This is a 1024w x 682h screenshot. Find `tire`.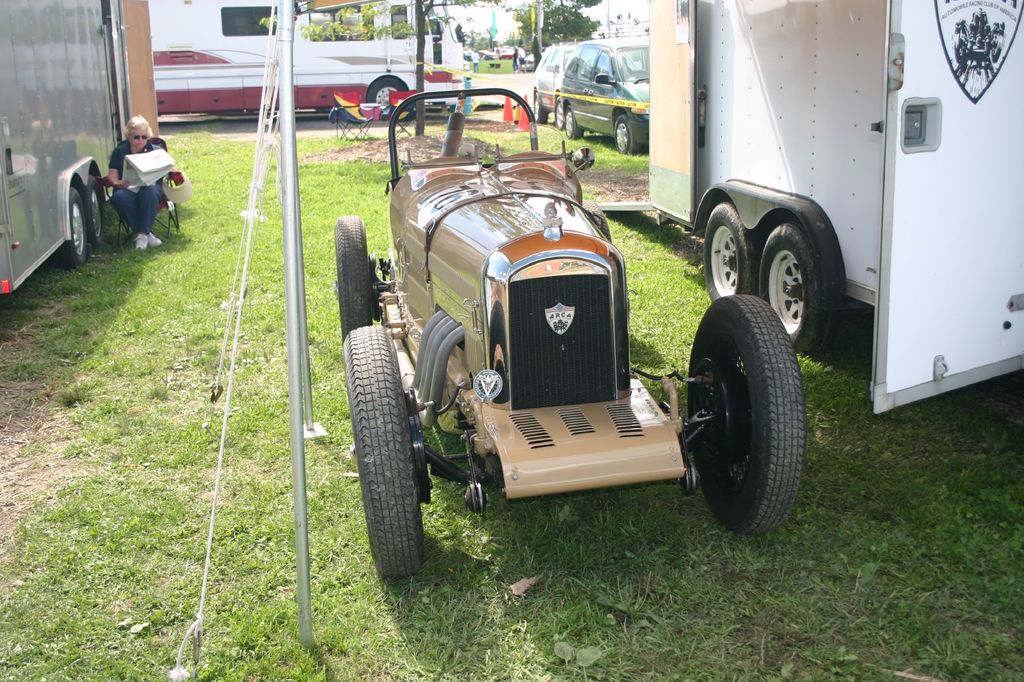
Bounding box: x1=684, y1=289, x2=809, y2=534.
